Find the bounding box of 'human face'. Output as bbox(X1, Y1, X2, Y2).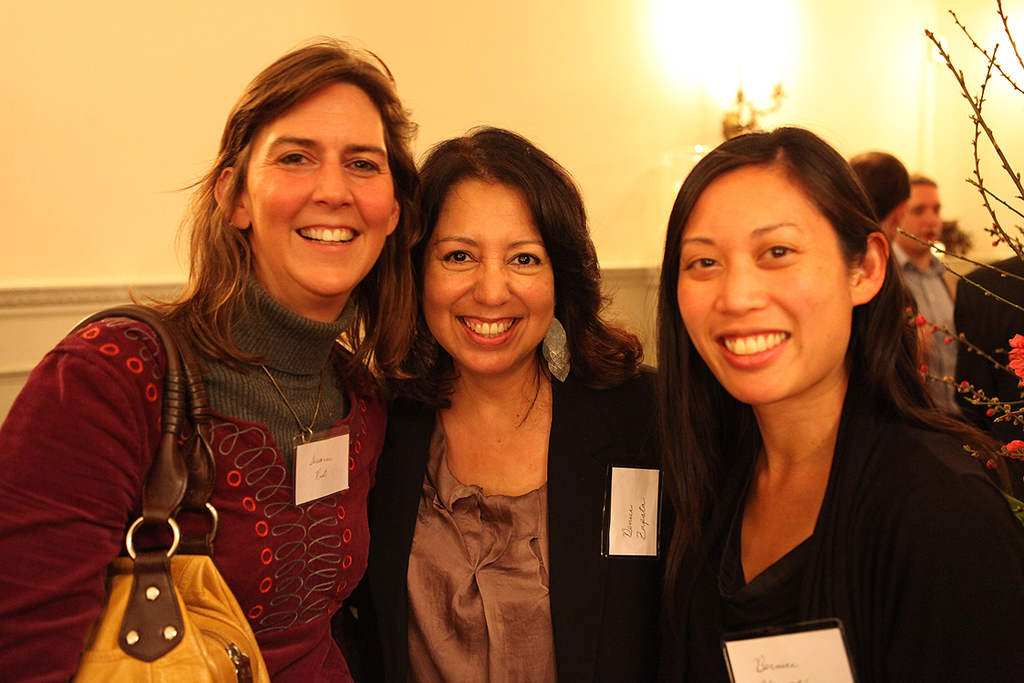
bbox(424, 177, 553, 376).
